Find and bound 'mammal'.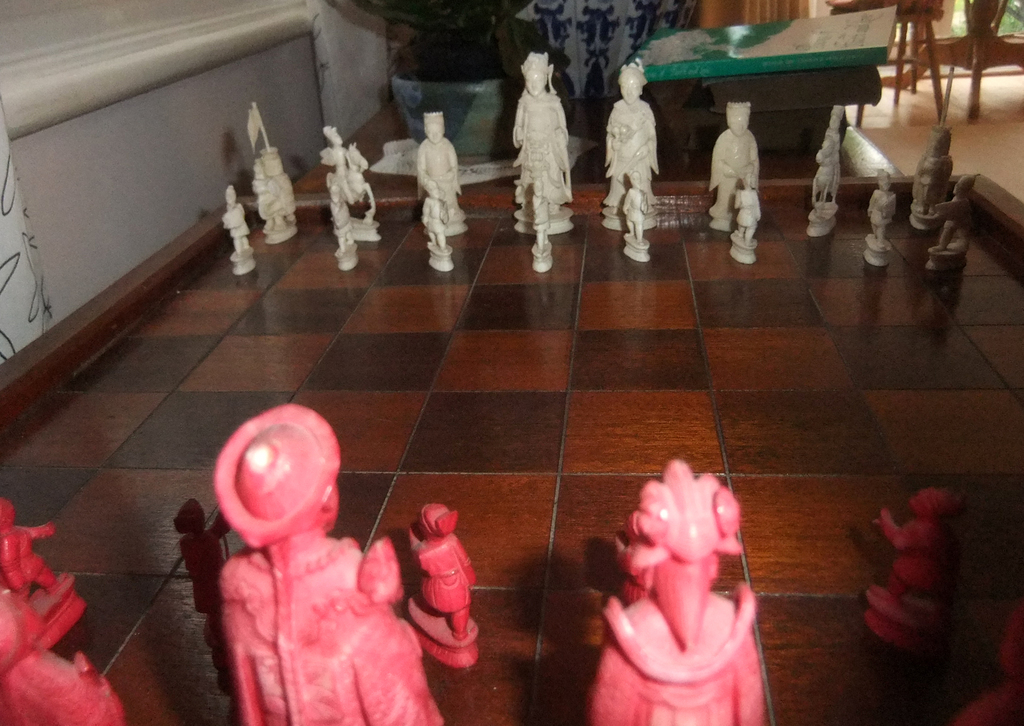
Bound: rect(579, 452, 765, 725).
